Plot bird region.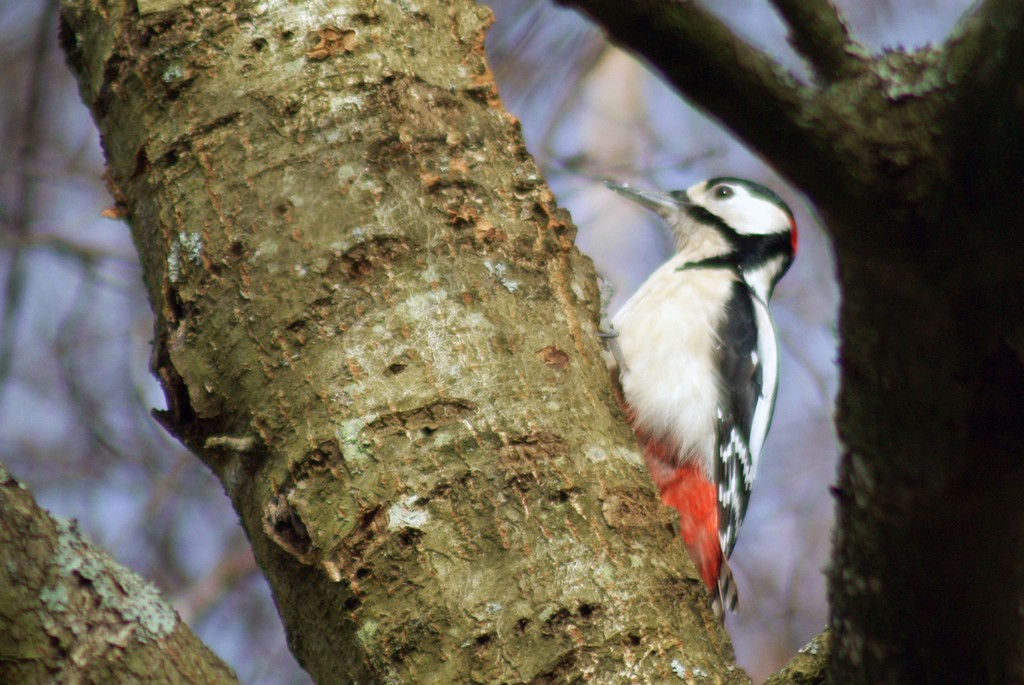
Plotted at <region>596, 170, 806, 618</region>.
